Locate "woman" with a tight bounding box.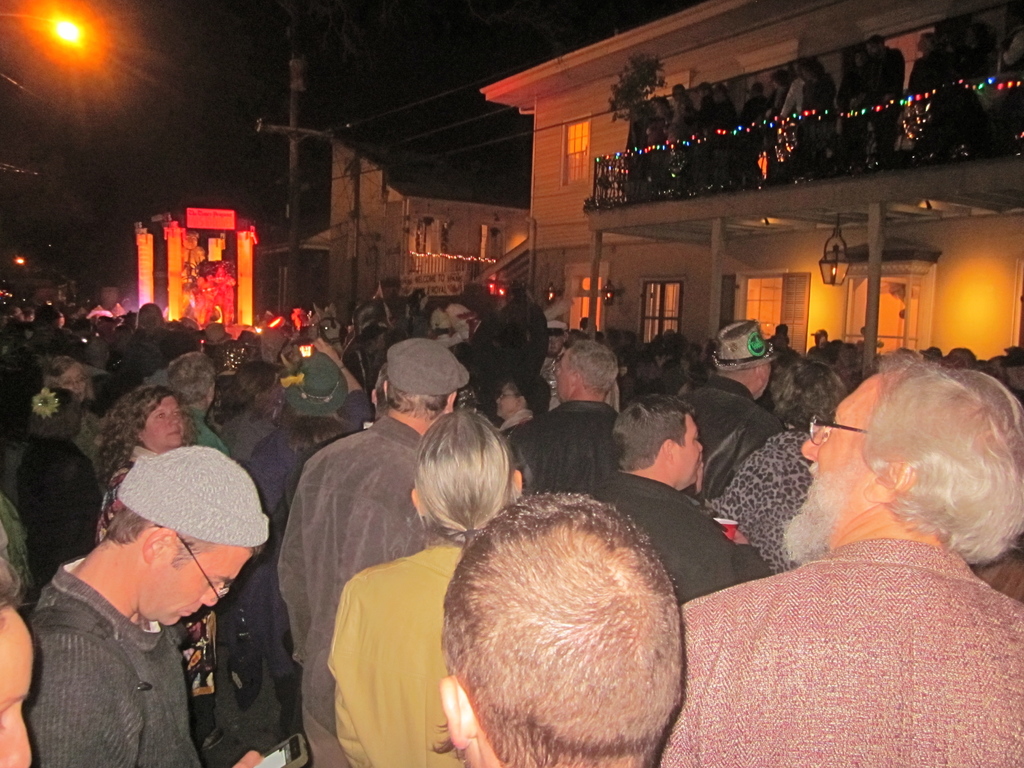
[x1=700, y1=358, x2=854, y2=579].
